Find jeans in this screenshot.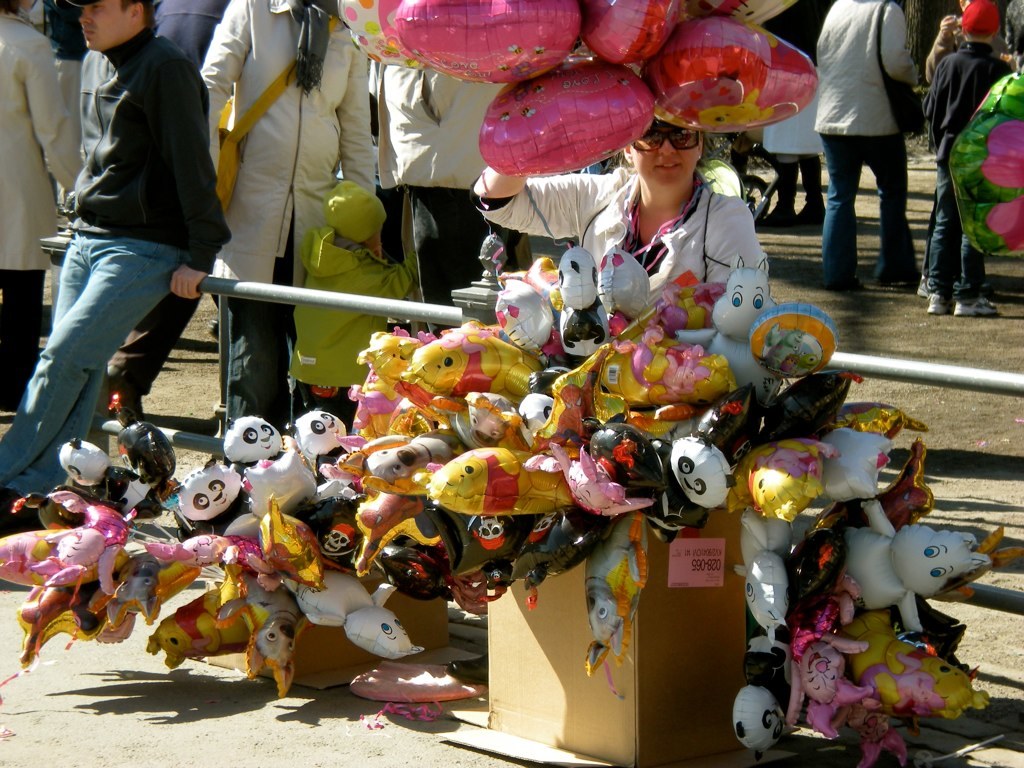
The bounding box for jeans is 819:130:918:291.
